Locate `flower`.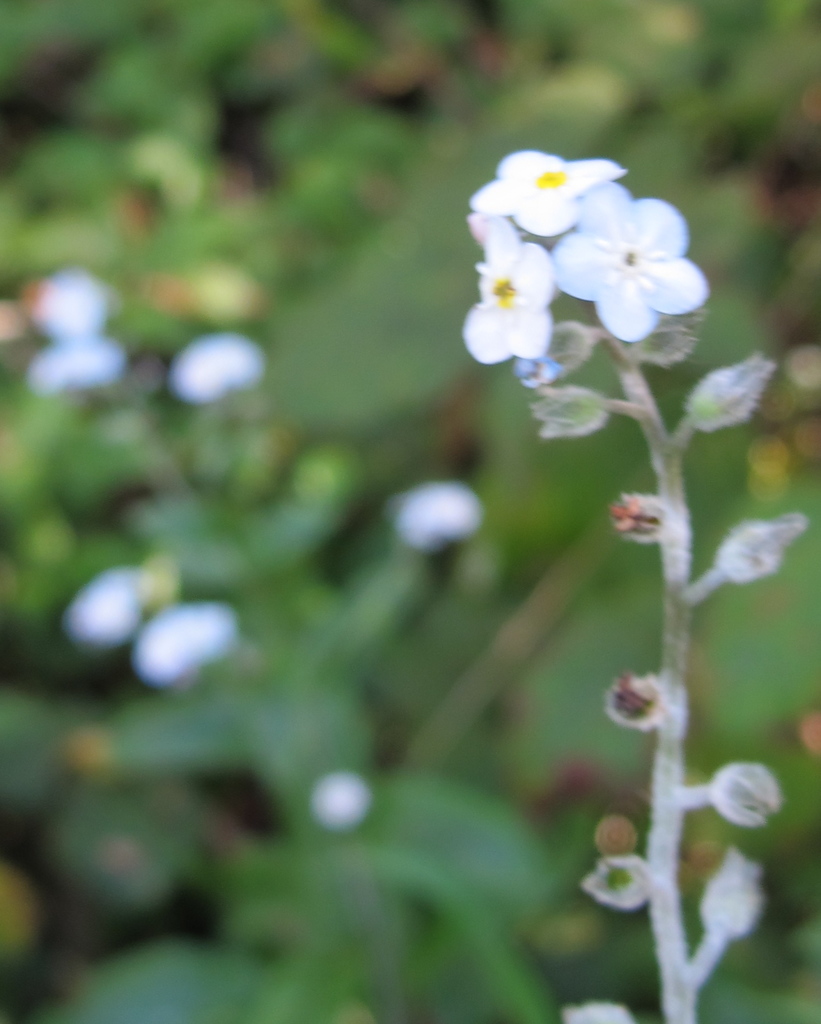
Bounding box: <box>456,211,559,356</box>.
